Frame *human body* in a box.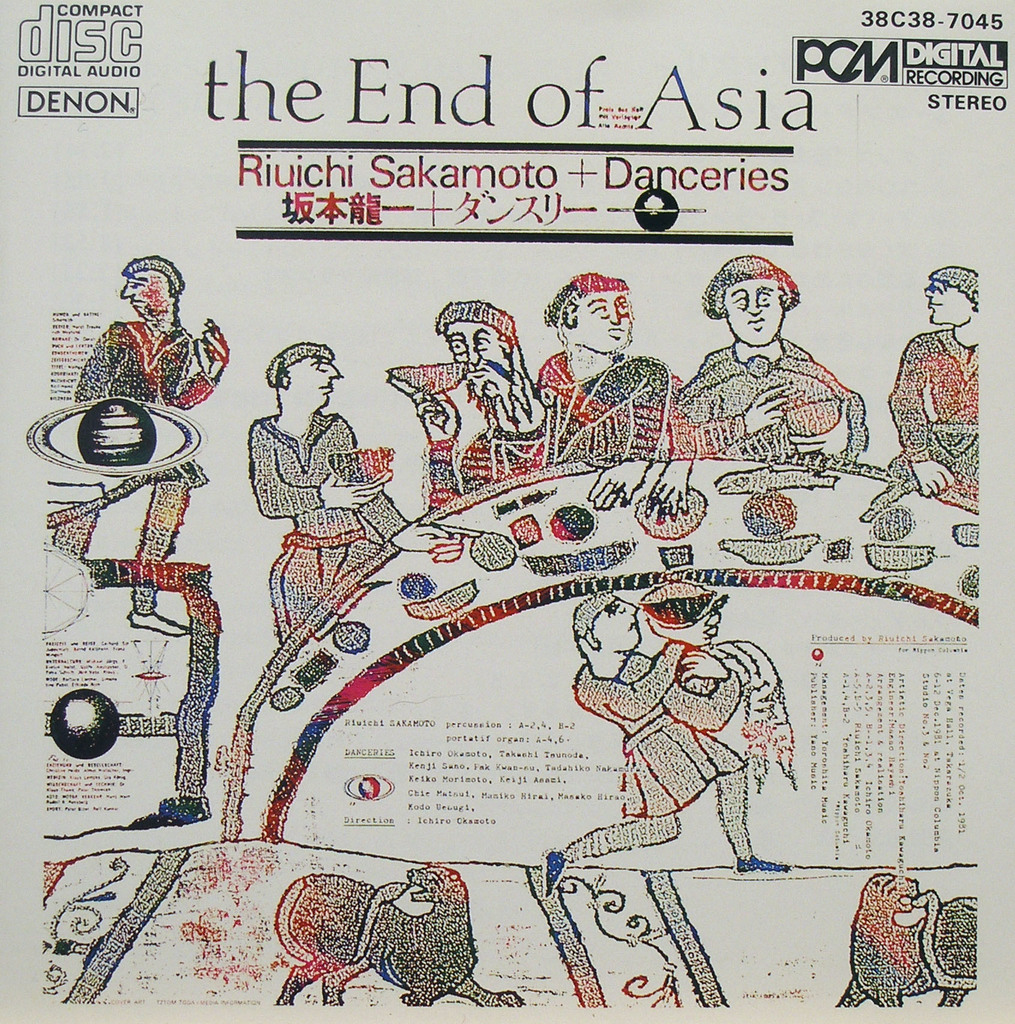
[45,312,232,637].
